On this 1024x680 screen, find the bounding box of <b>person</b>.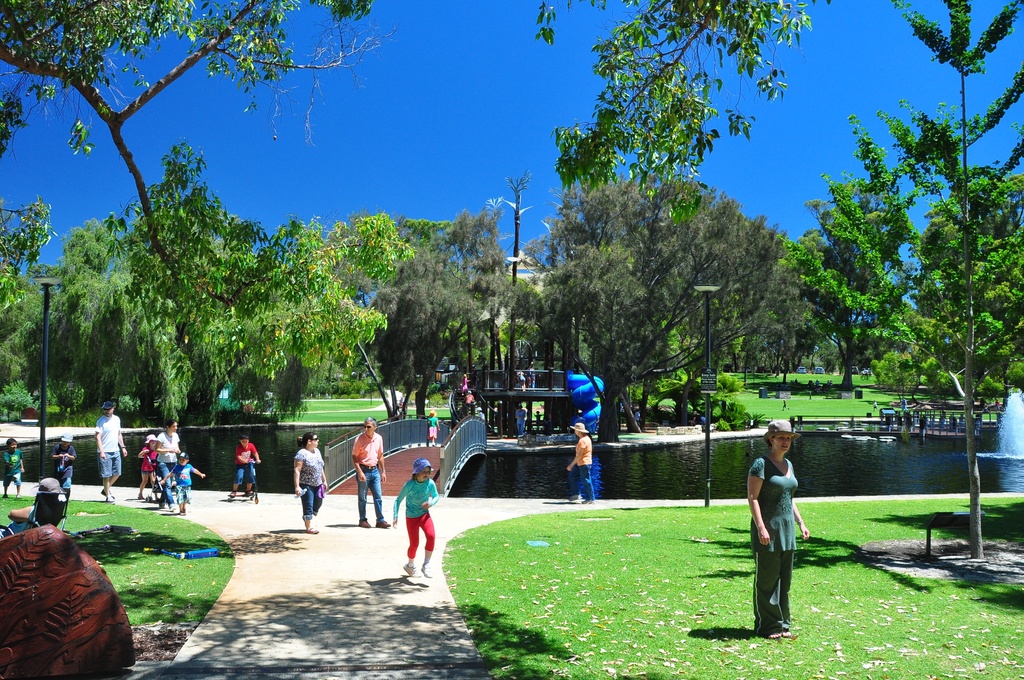
Bounding box: locate(512, 400, 533, 437).
